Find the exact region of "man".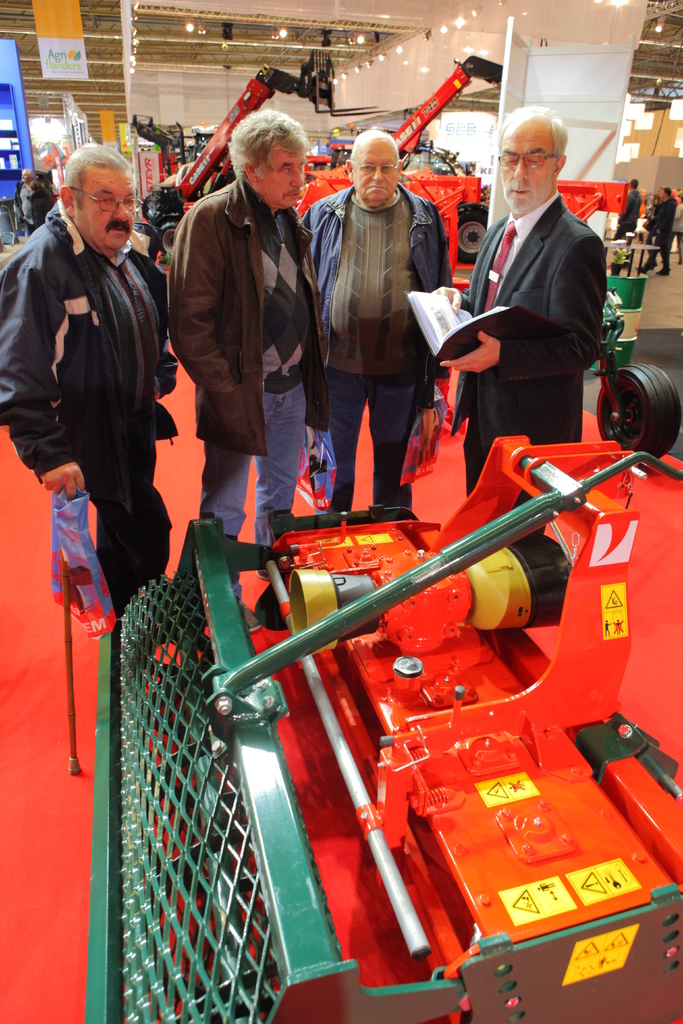
Exact region: pyautogui.locateOnScreen(143, 95, 346, 522).
